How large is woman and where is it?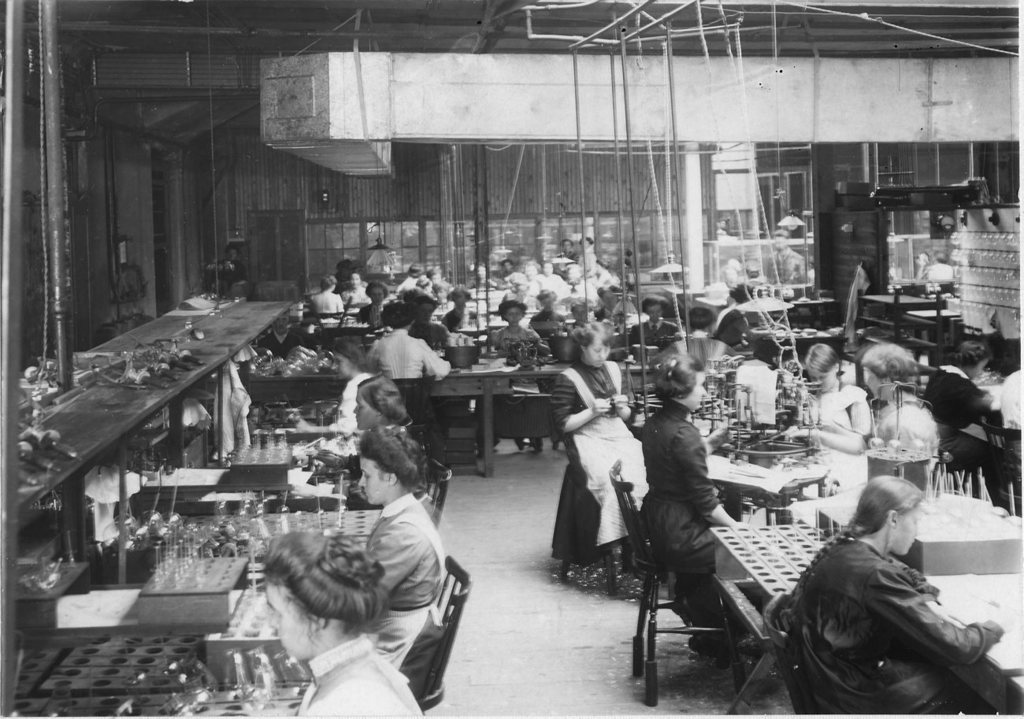
Bounding box: [791,336,868,486].
